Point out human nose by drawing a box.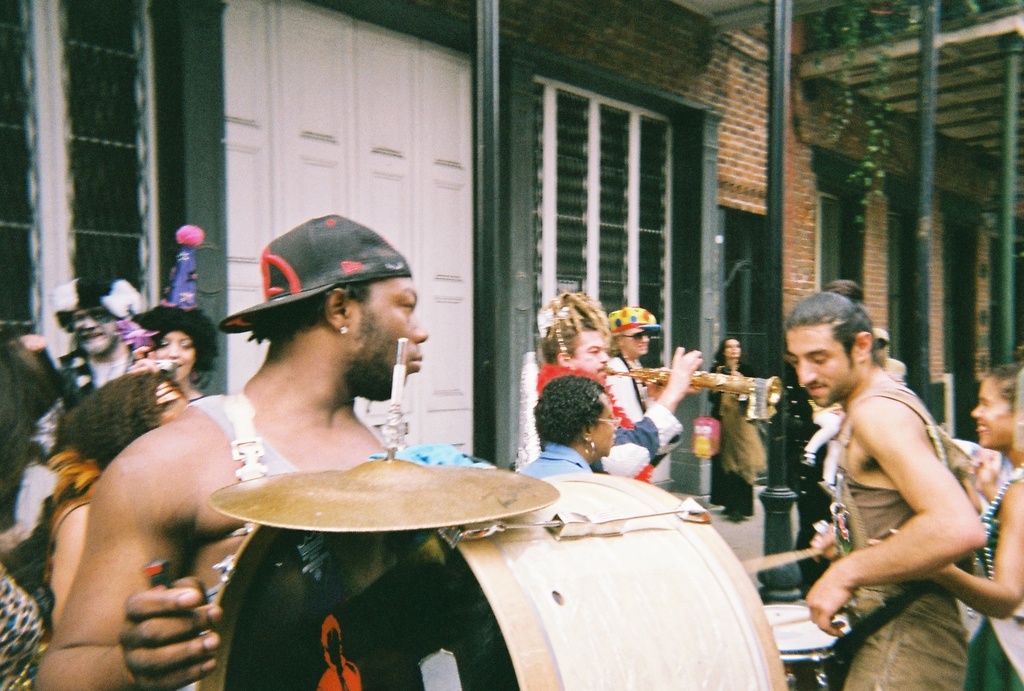
region(966, 403, 986, 417).
